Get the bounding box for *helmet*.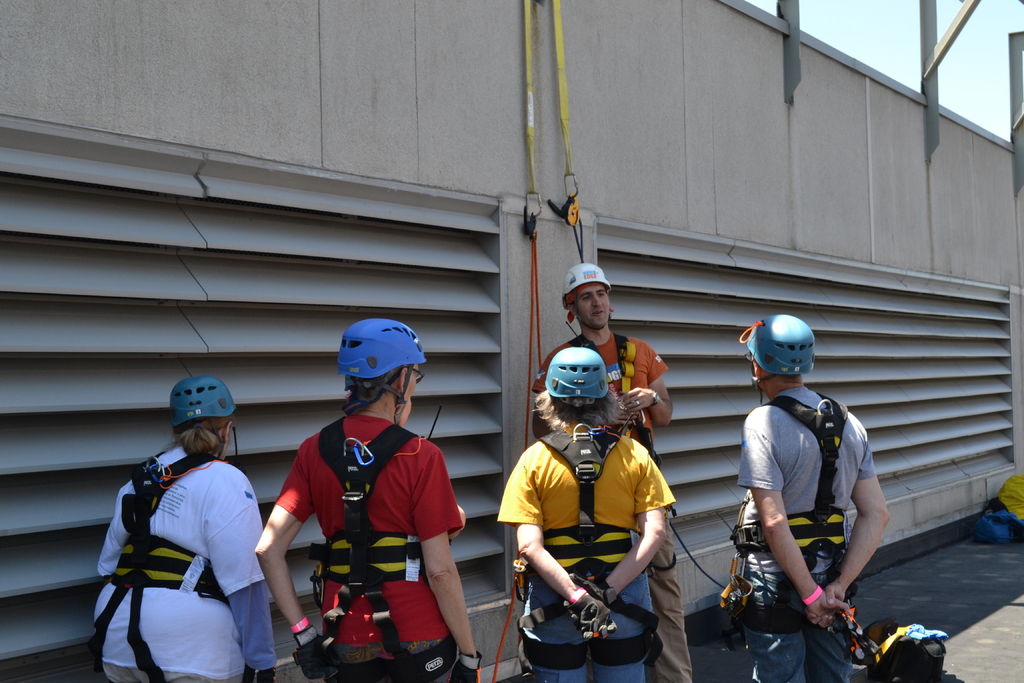
bbox=(162, 370, 230, 425).
